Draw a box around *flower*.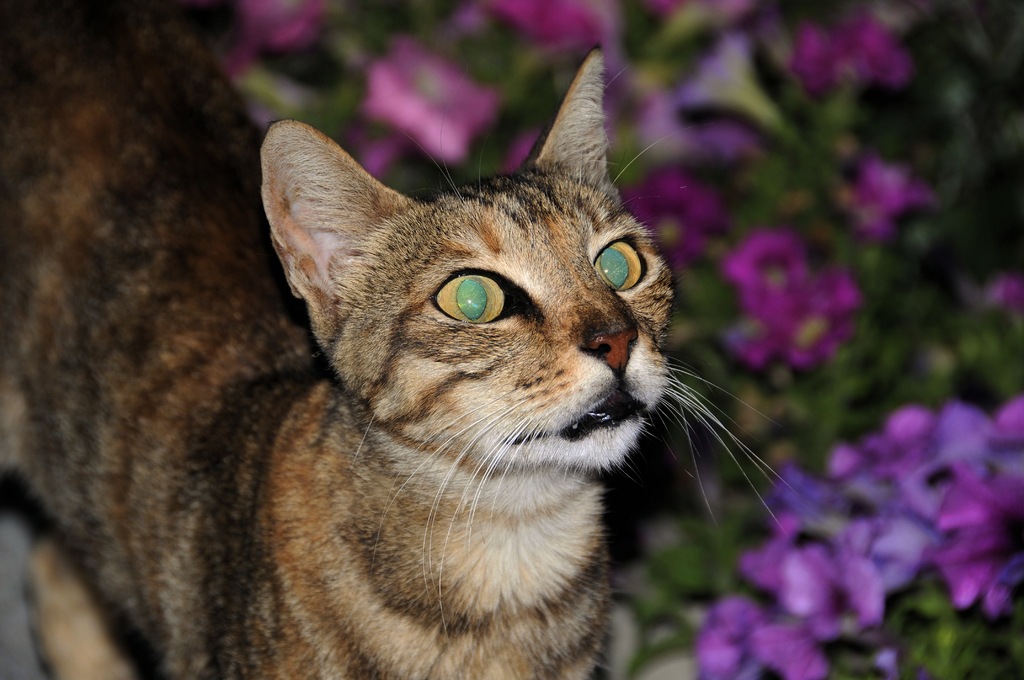
rect(853, 151, 929, 238).
